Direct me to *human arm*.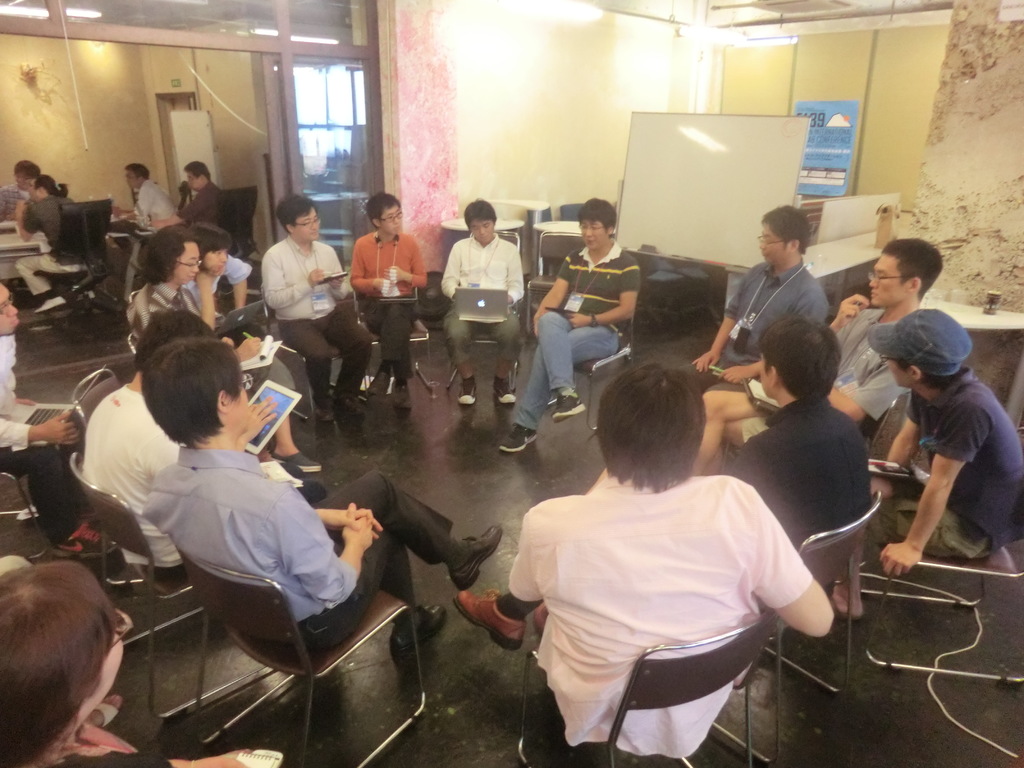
Direction: bbox(308, 497, 379, 536).
